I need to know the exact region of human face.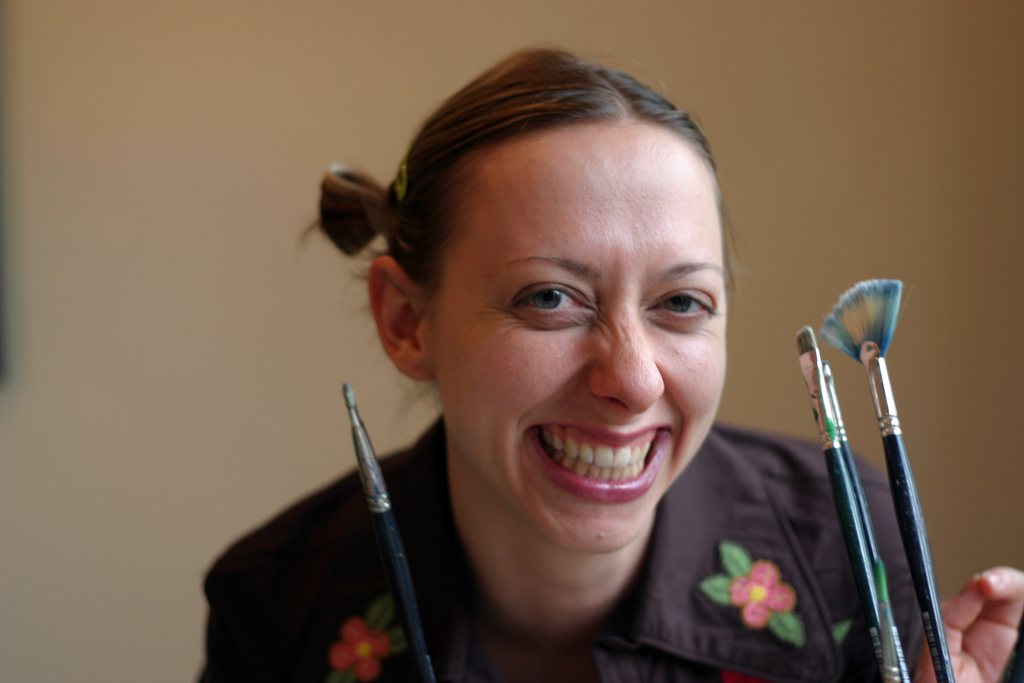
Region: (433, 151, 733, 556).
